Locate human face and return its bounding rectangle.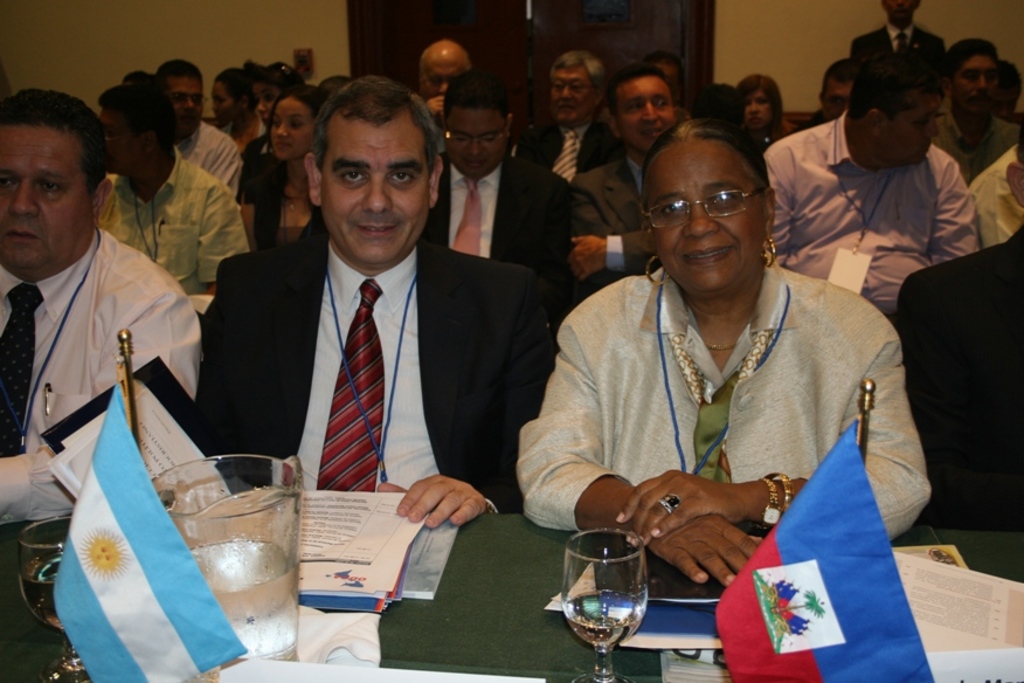
{"left": 320, "top": 111, "right": 436, "bottom": 264}.
